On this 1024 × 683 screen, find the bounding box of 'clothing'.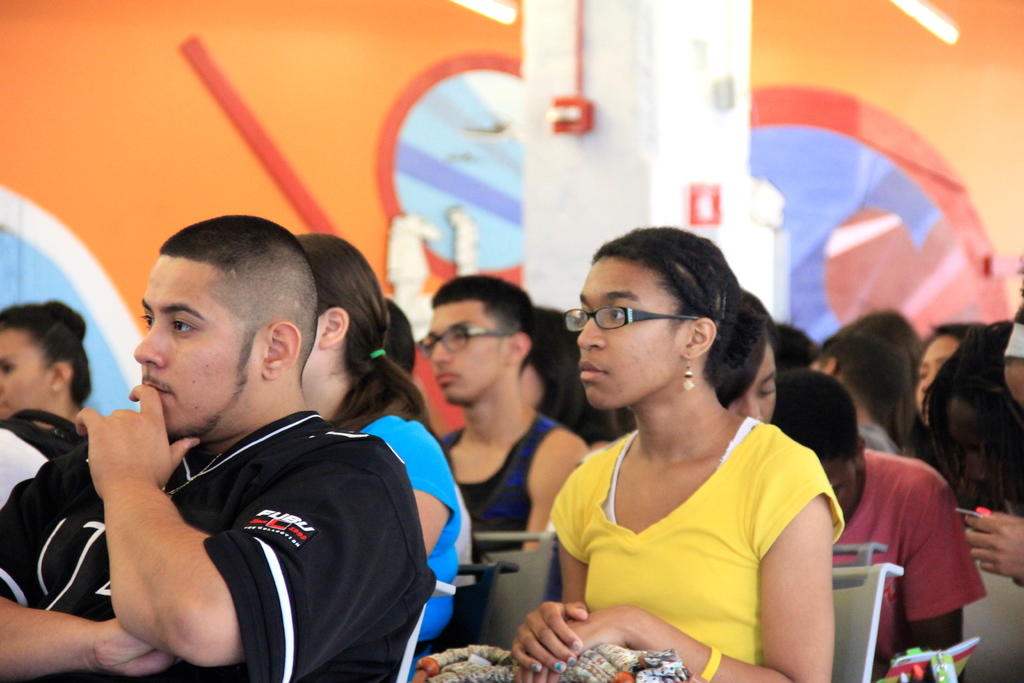
Bounding box: l=563, t=379, r=840, b=662.
